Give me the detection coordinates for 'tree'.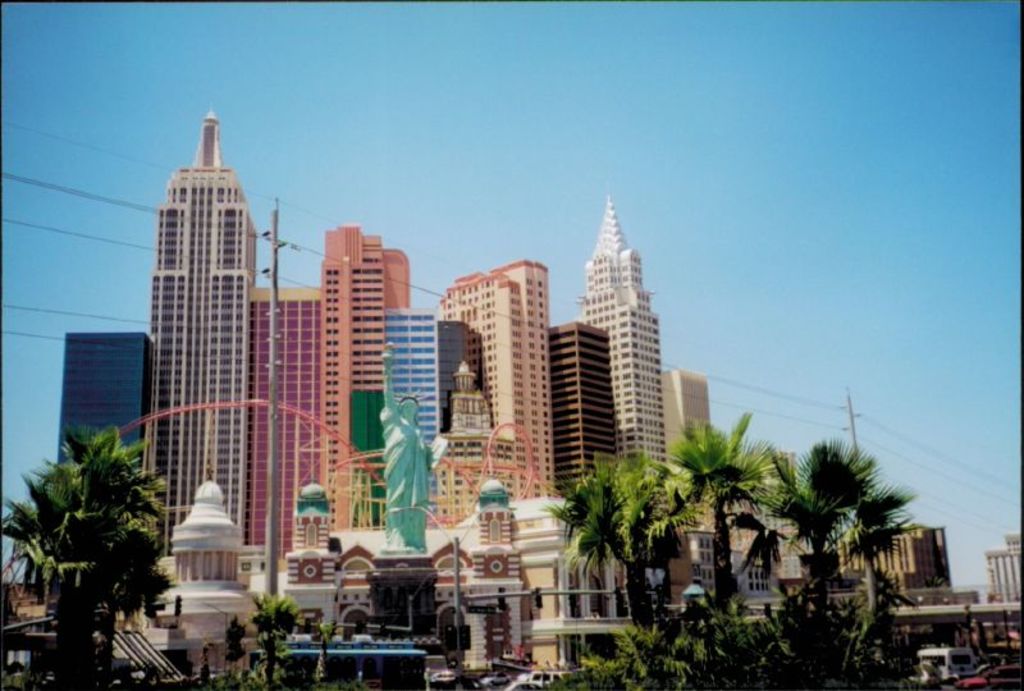
box(311, 613, 339, 679).
